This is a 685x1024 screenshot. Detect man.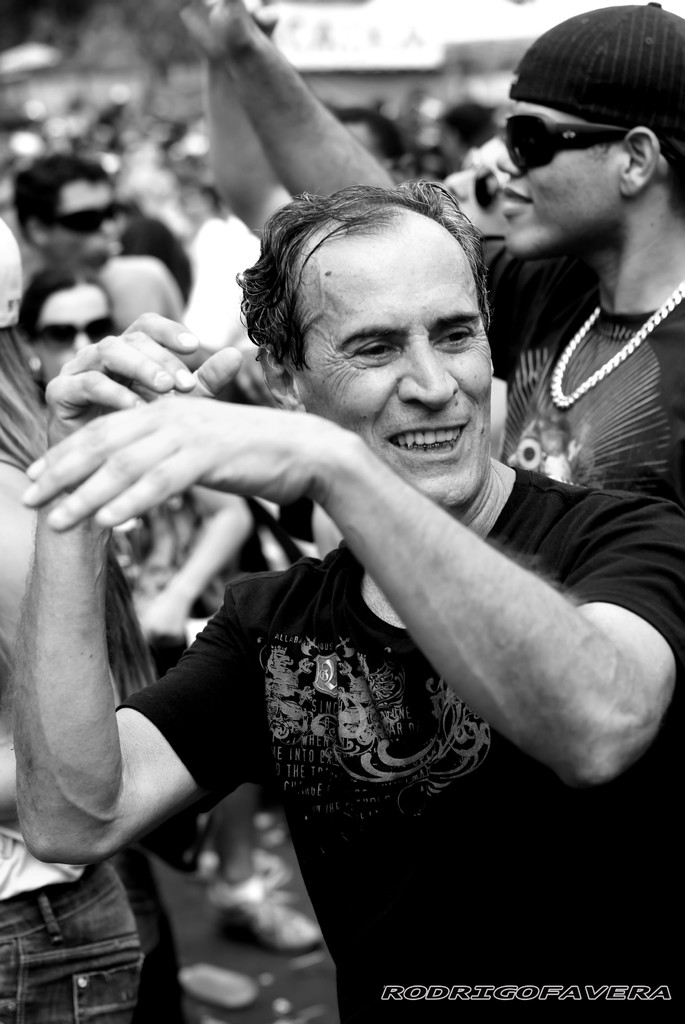
{"left": 0, "top": 182, "right": 684, "bottom": 1023}.
